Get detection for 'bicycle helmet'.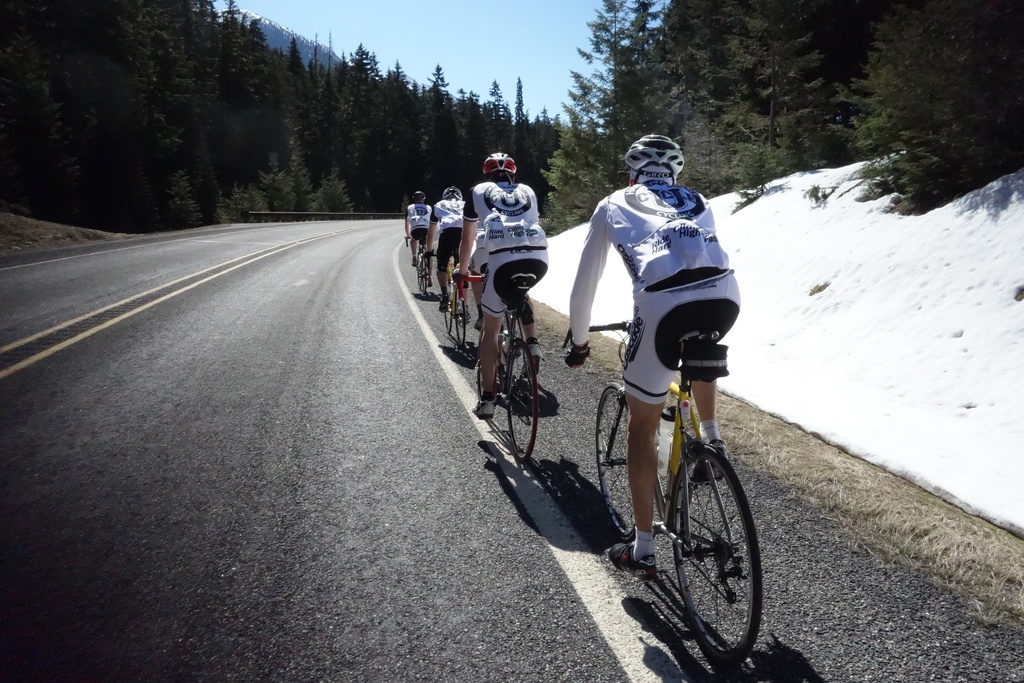
Detection: (625,131,691,176).
